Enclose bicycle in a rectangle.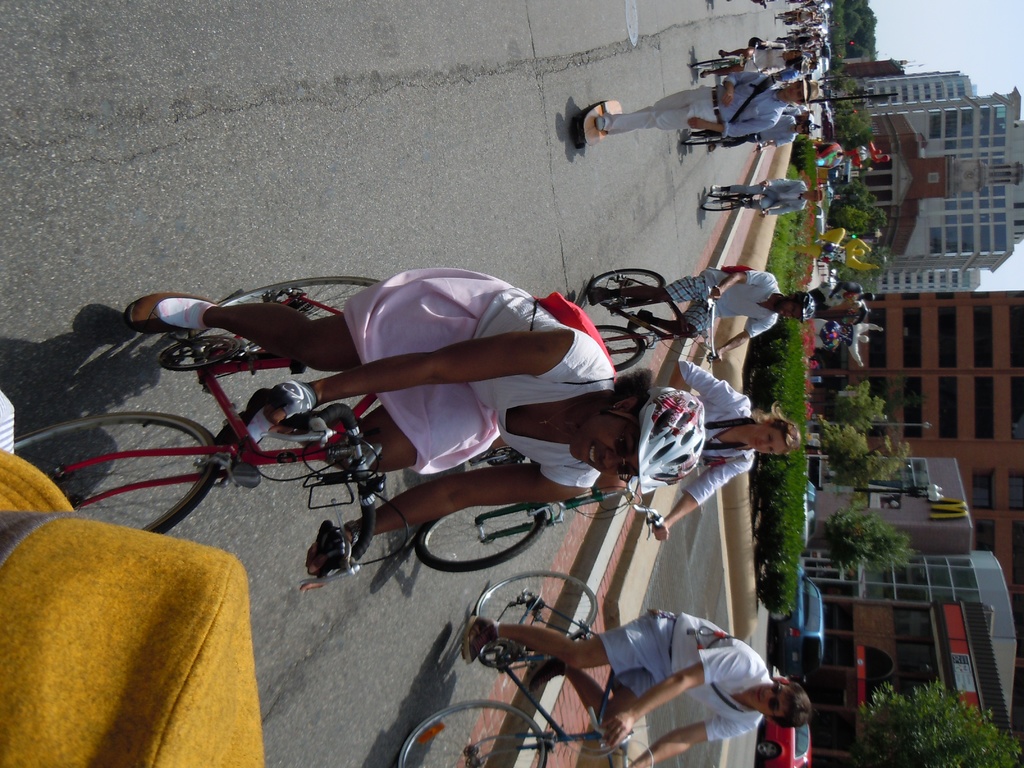
681,131,762,149.
